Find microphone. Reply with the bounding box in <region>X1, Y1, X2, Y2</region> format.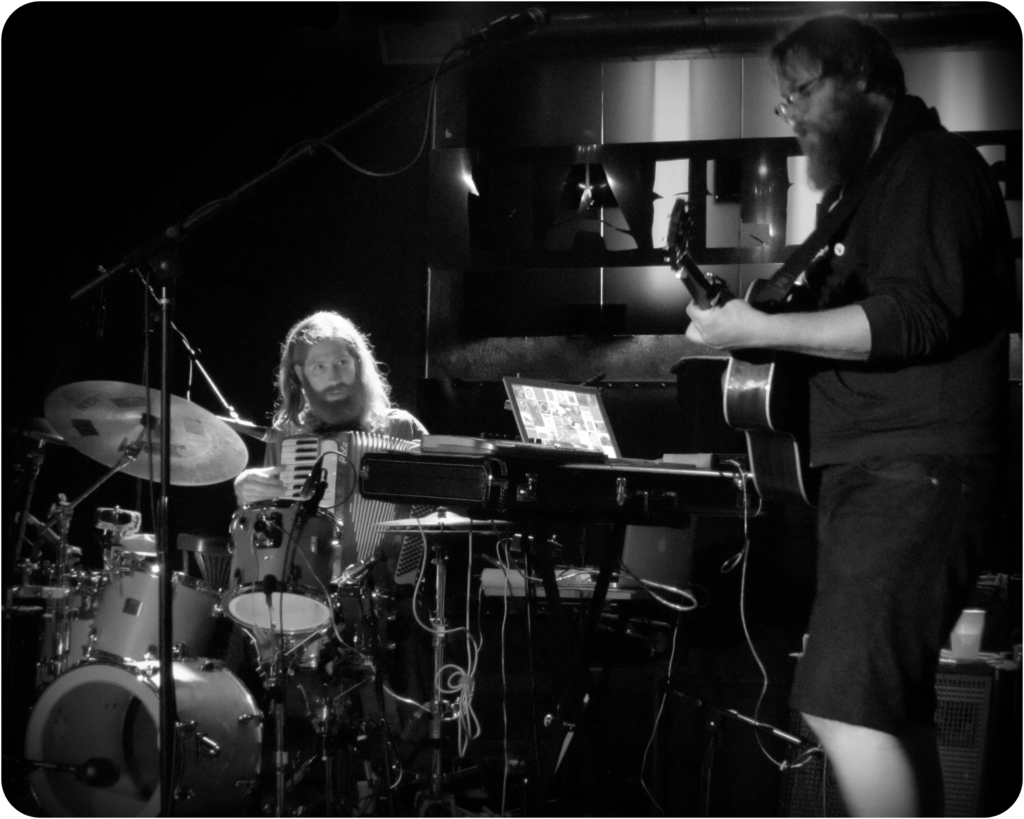
<region>461, 1, 557, 52</region>.
